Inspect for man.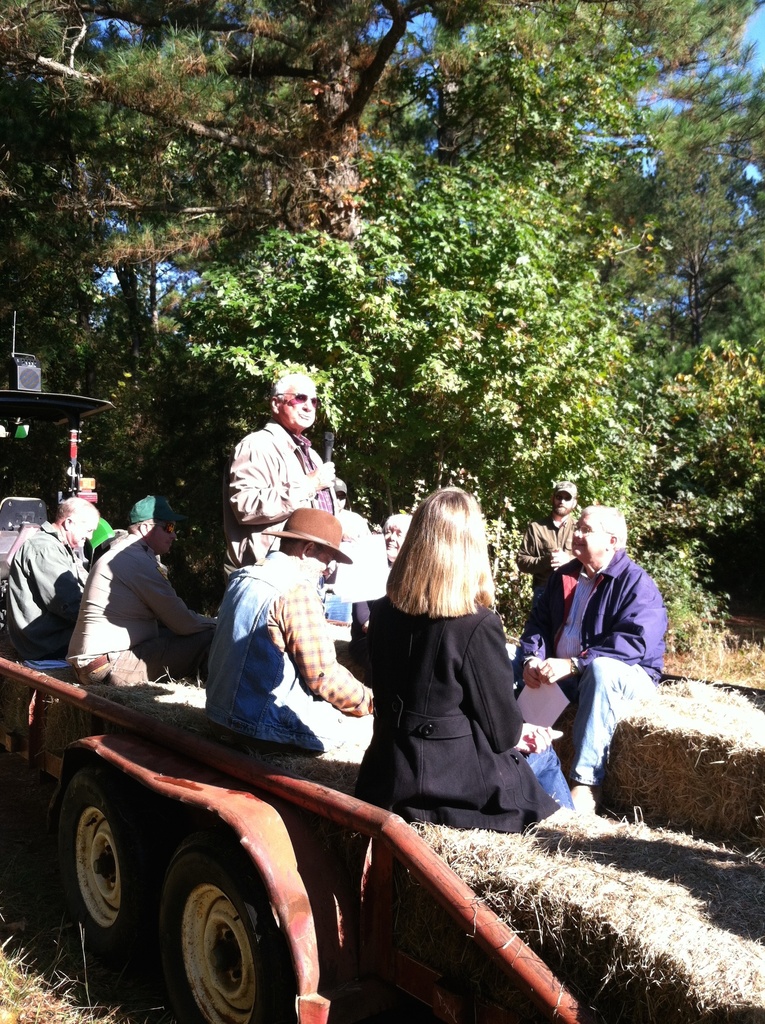
Inspection: BBox(197, 509, 371, 762).
